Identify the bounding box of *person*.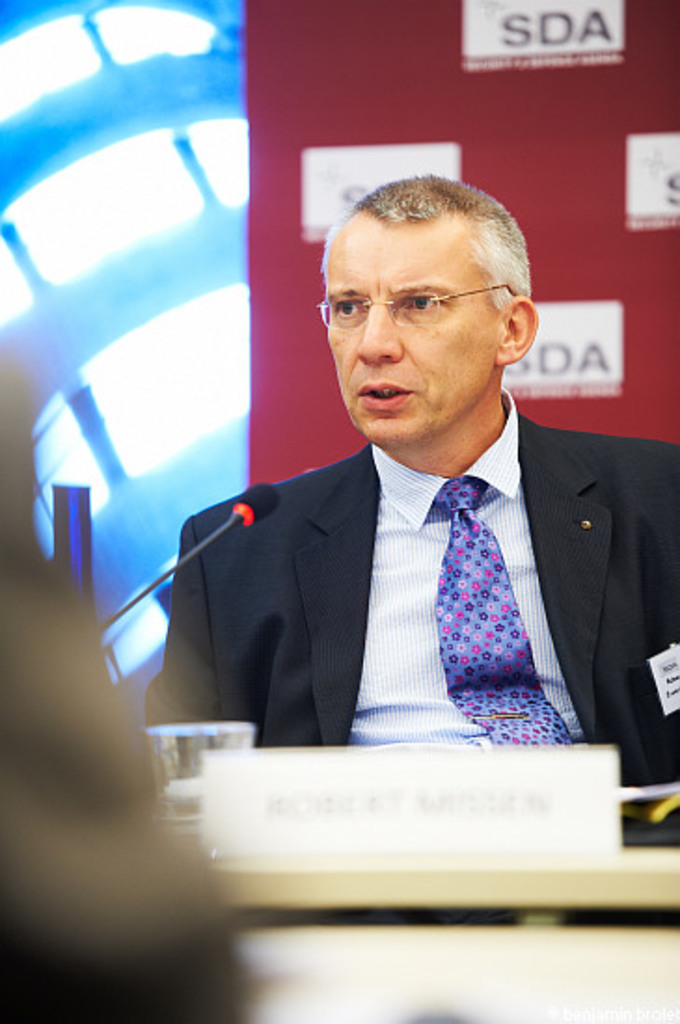
locate(127, 182, 678, 829).
